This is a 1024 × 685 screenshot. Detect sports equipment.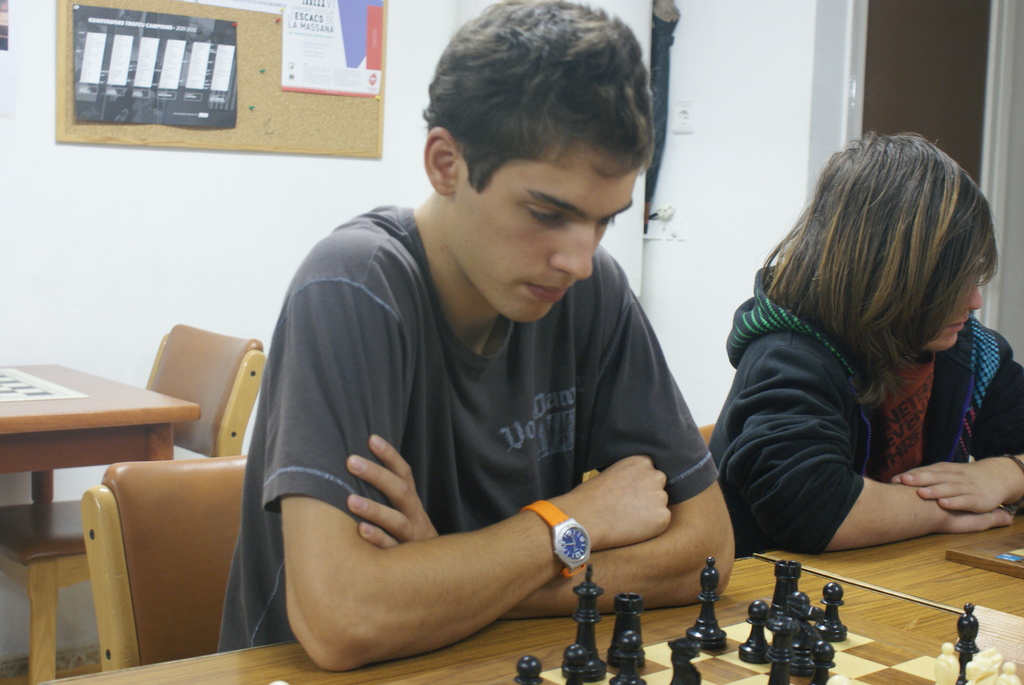
rect(947, 531, 1023, 577).
